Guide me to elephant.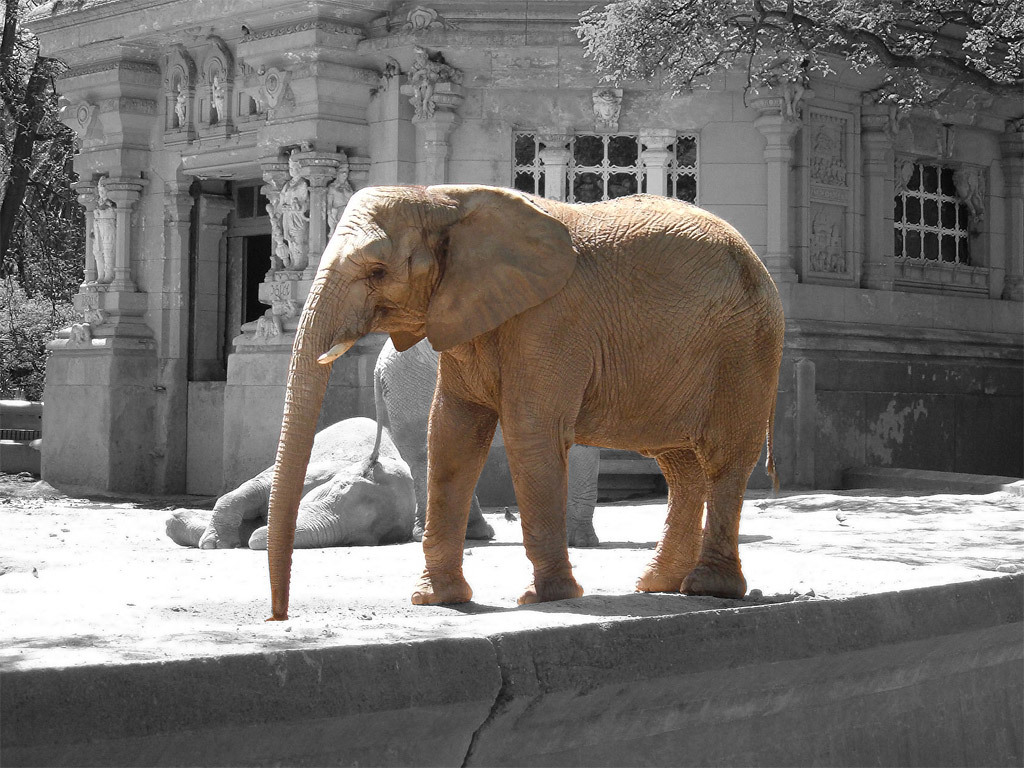
Guidance: <box>241,167,792,615</box>.
